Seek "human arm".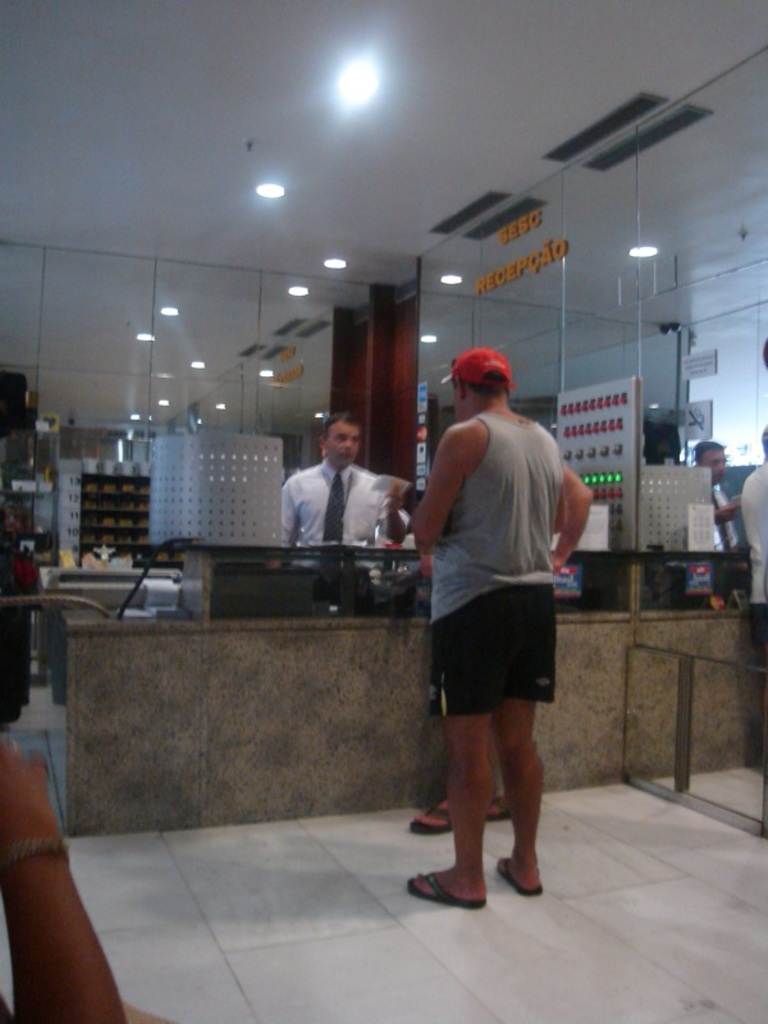
<region>0, 755, 118, 1023</region>.
